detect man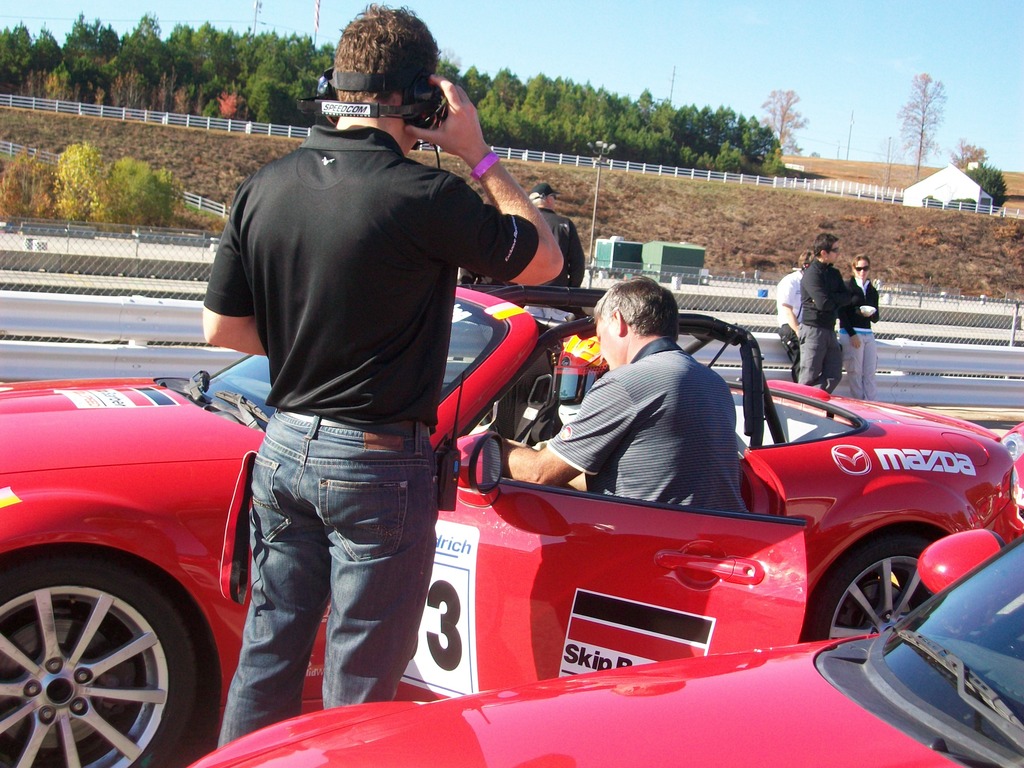
Rect(181, 28, 541, 762)
